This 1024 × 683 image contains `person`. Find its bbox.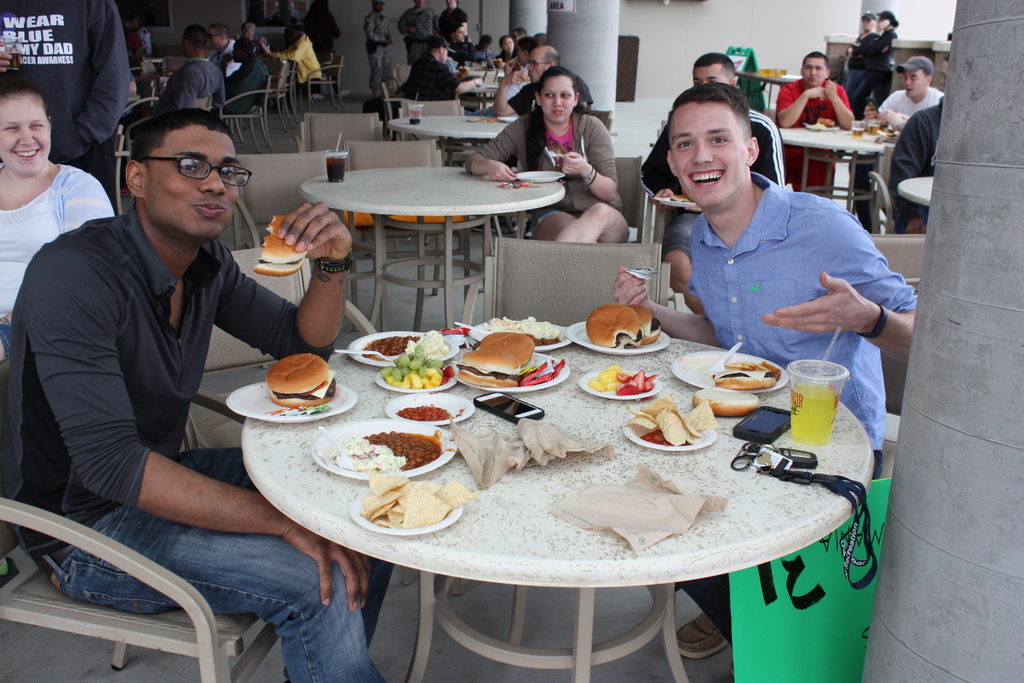
455 67 634 247.
